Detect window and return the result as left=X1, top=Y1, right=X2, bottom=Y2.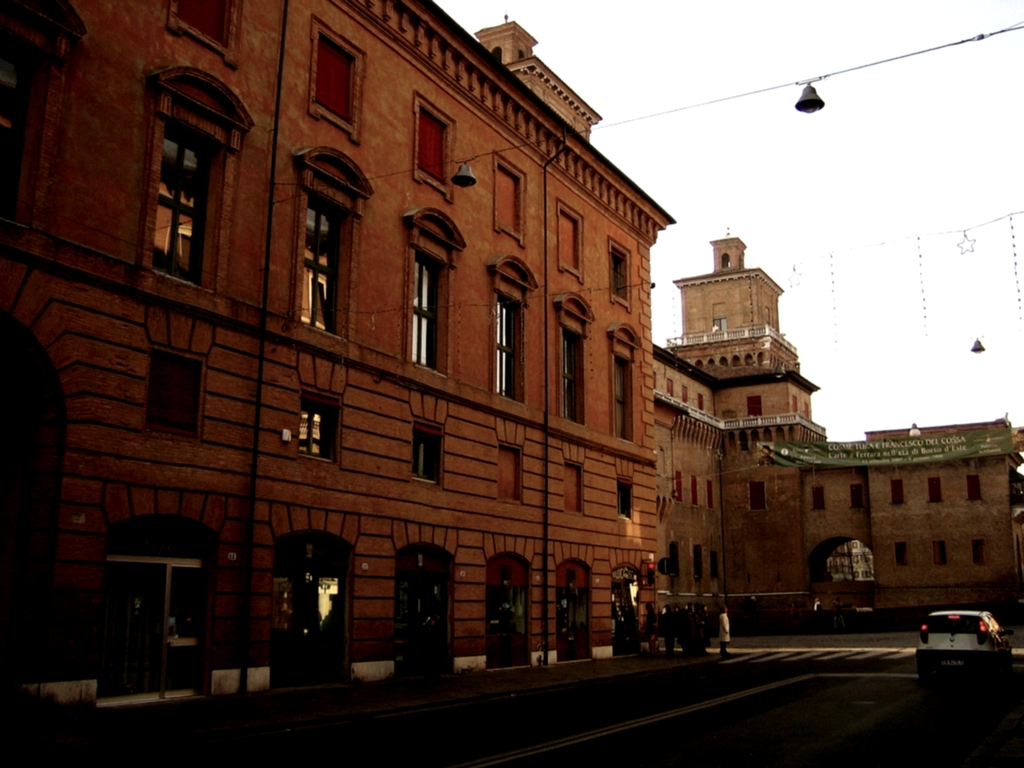
left=299, top=180, right=352, bottom=337.
